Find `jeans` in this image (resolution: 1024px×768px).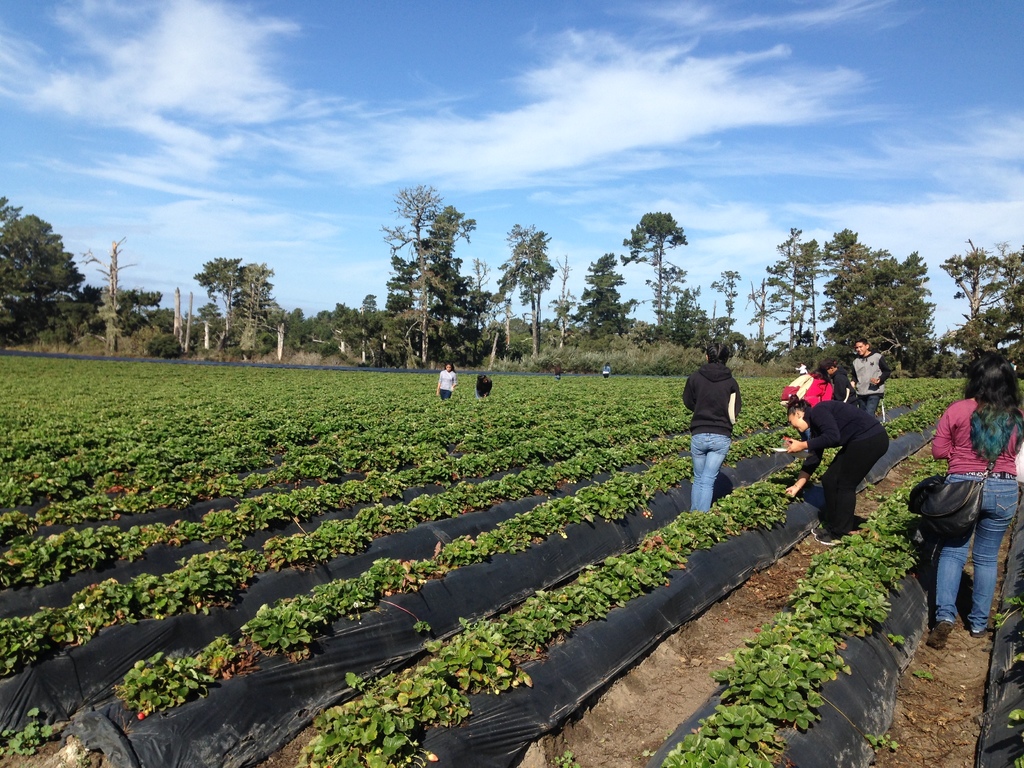
crop(934, 476, 1019, 633).
